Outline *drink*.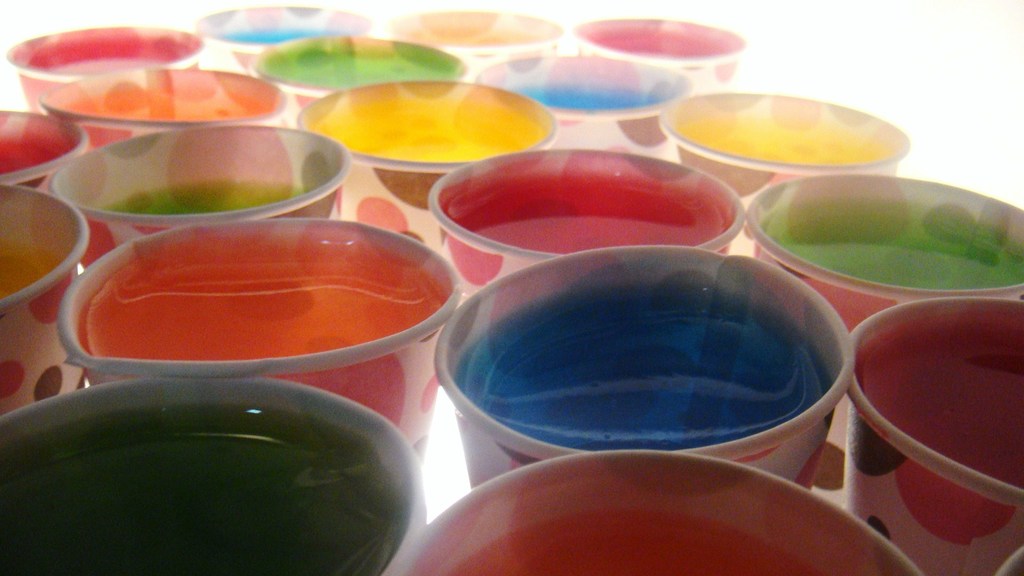
Outline: <region>81, 93, 258, 125</region>.
